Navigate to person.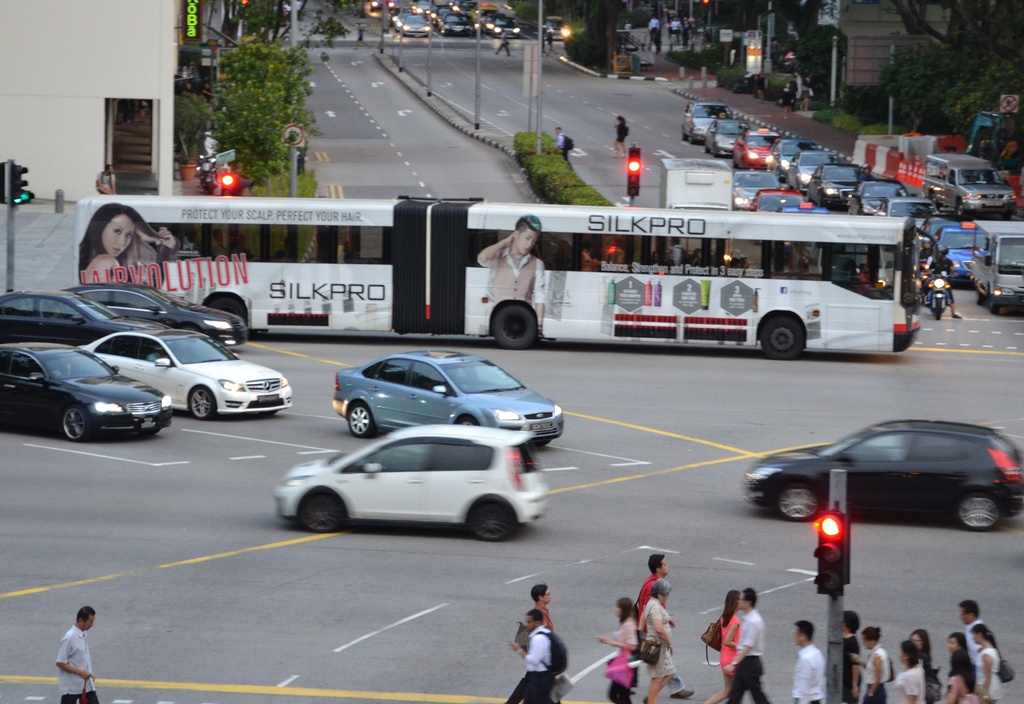
Navigation target: [543,32,550,58].
